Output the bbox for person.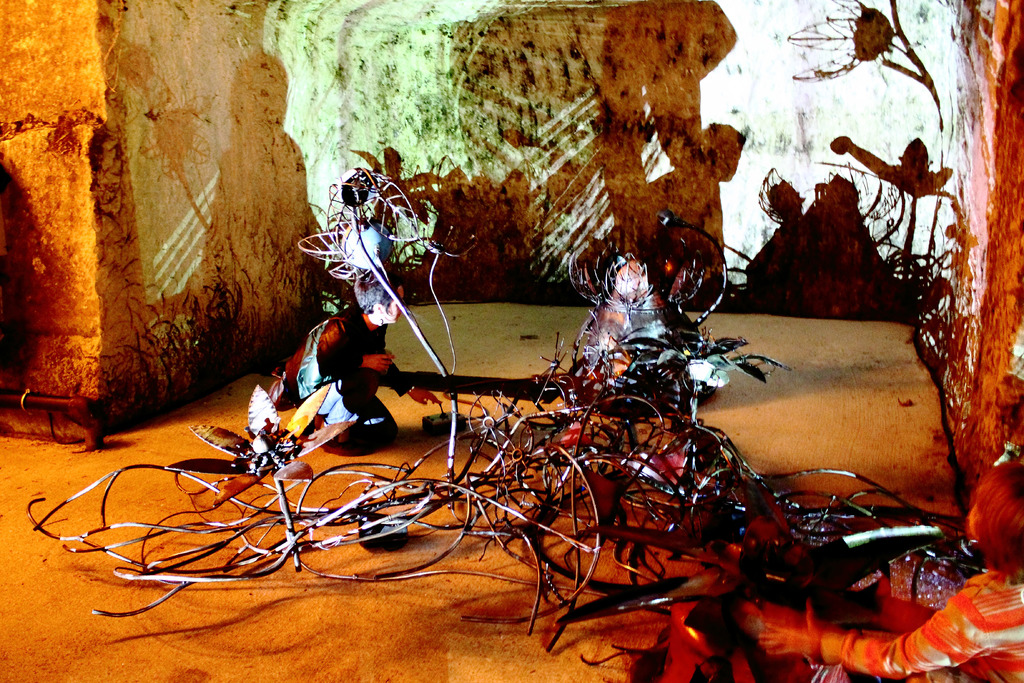
291,266,440,455.
